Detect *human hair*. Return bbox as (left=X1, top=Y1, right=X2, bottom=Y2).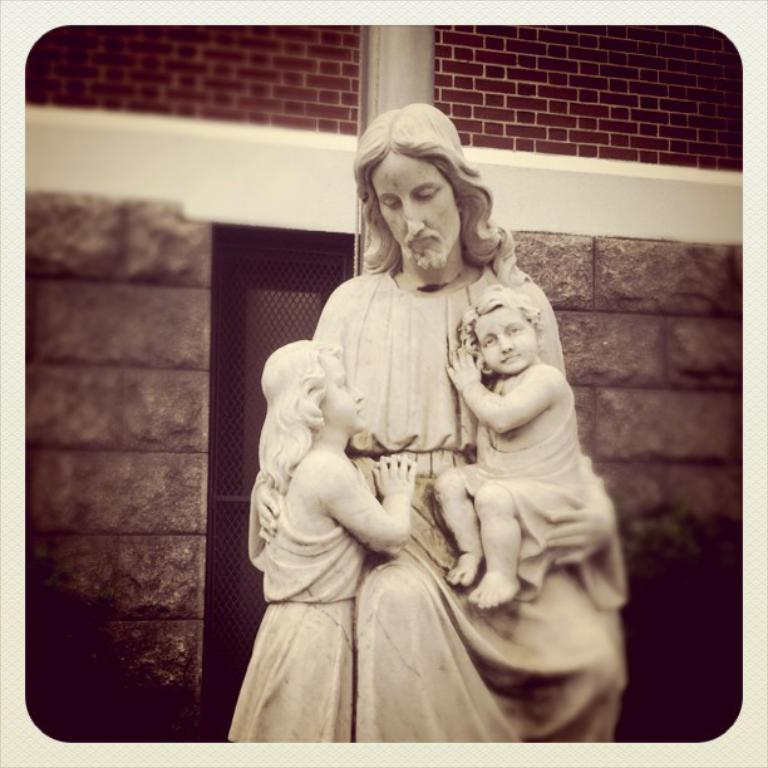
(left=351, top=90, right=533, bottom=291).
